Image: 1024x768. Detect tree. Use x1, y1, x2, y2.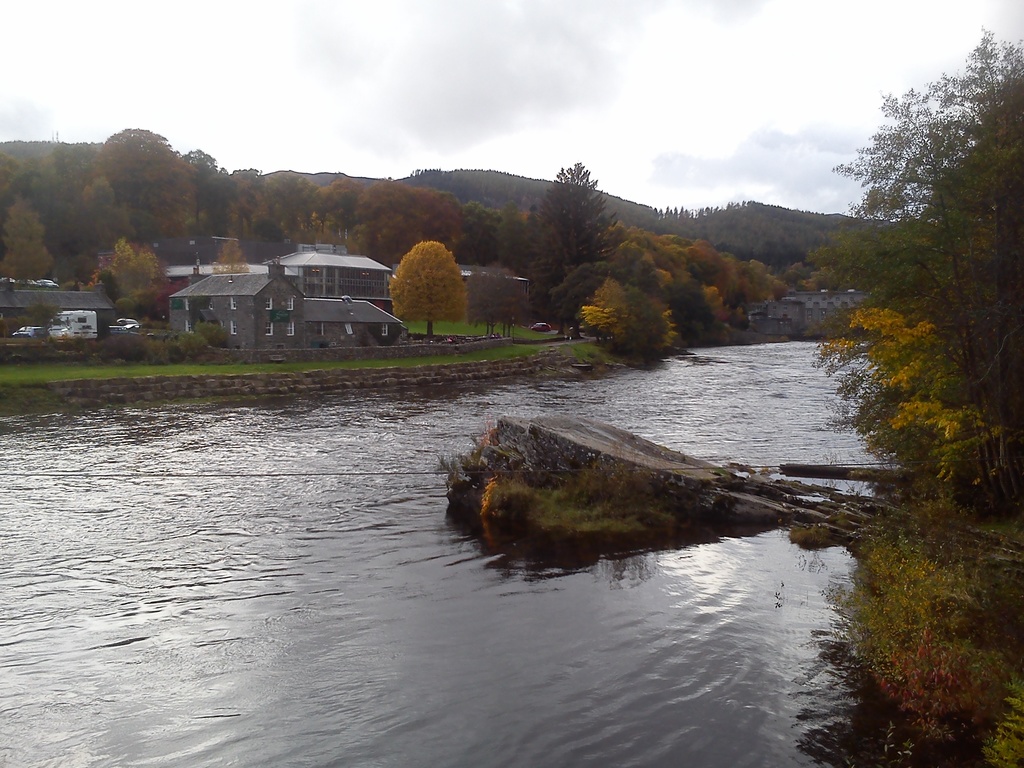
382, 225, 470, 332.
